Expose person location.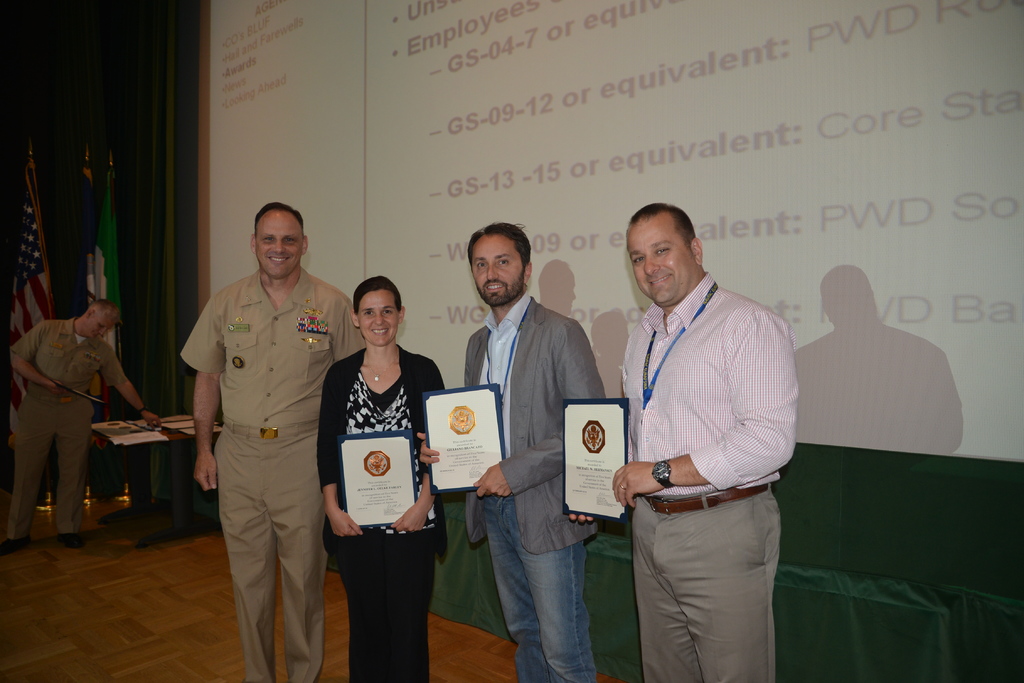
Exposed at {"left": 319, "top": 273, "right": 450, "bottom": 680}.
